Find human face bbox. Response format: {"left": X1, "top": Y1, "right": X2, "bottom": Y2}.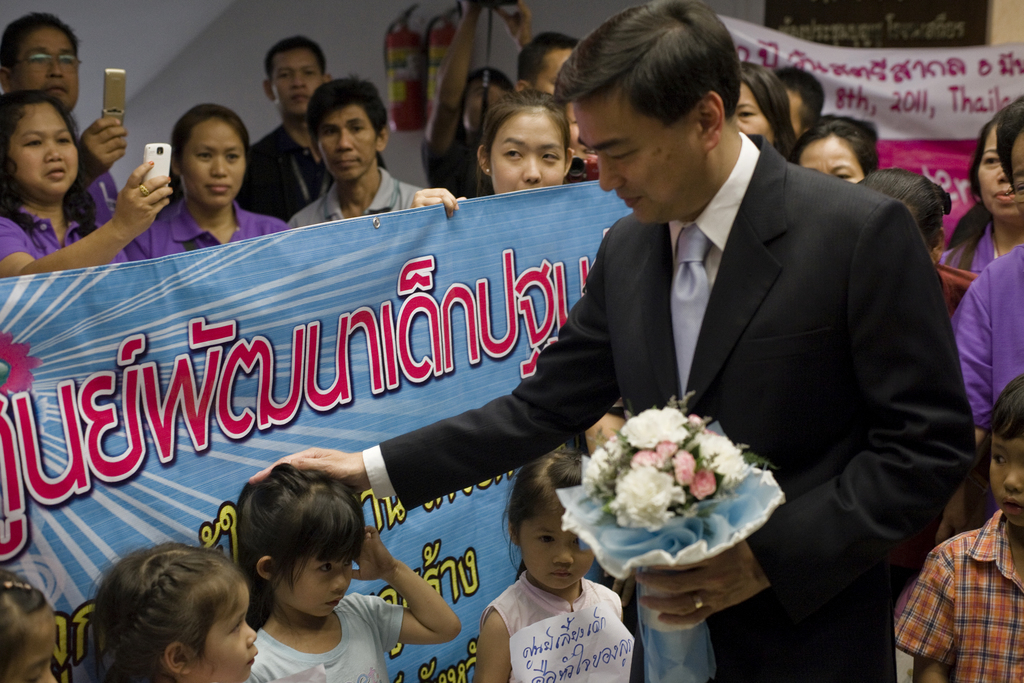
{"left": 273, "top": 51, "right": 320, "bottom": 117}.
